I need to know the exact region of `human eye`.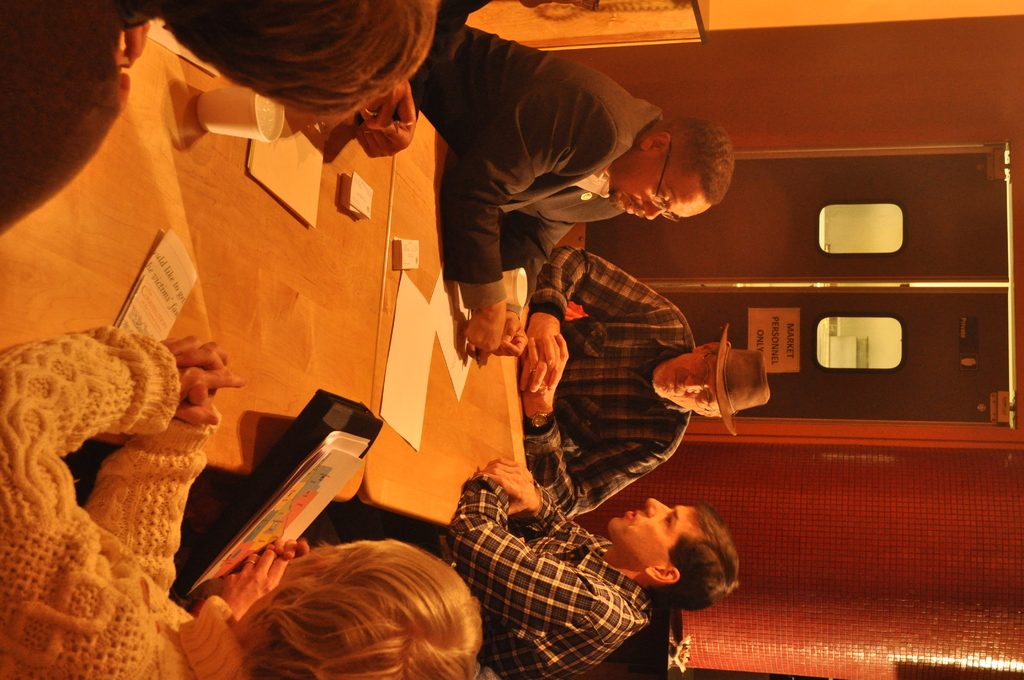
Region: BBox(694, 358, 711, 380).
